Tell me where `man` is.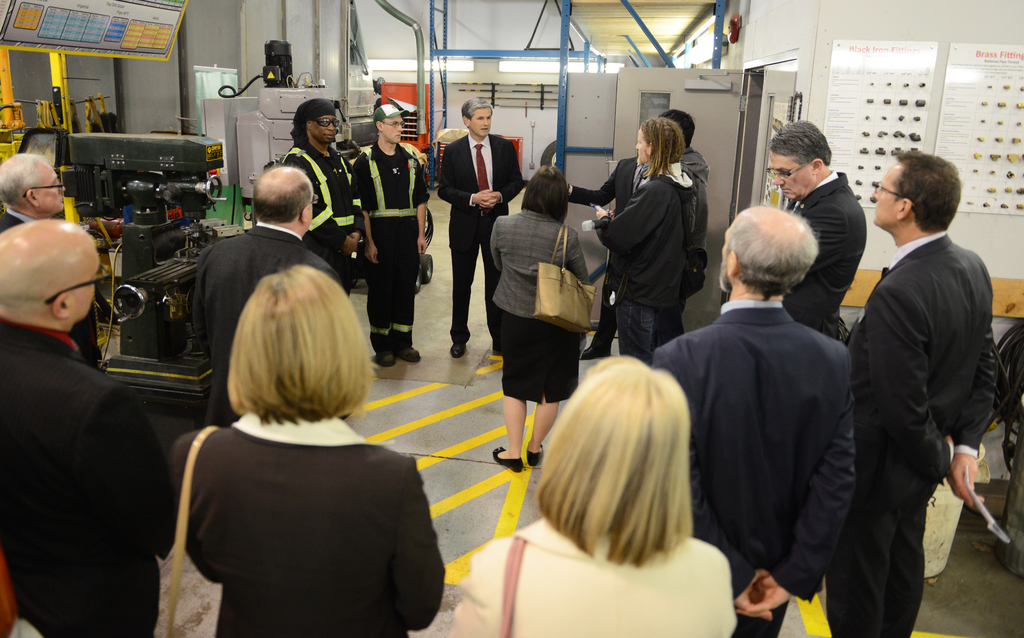
`man` is at 566 151 645 359.
